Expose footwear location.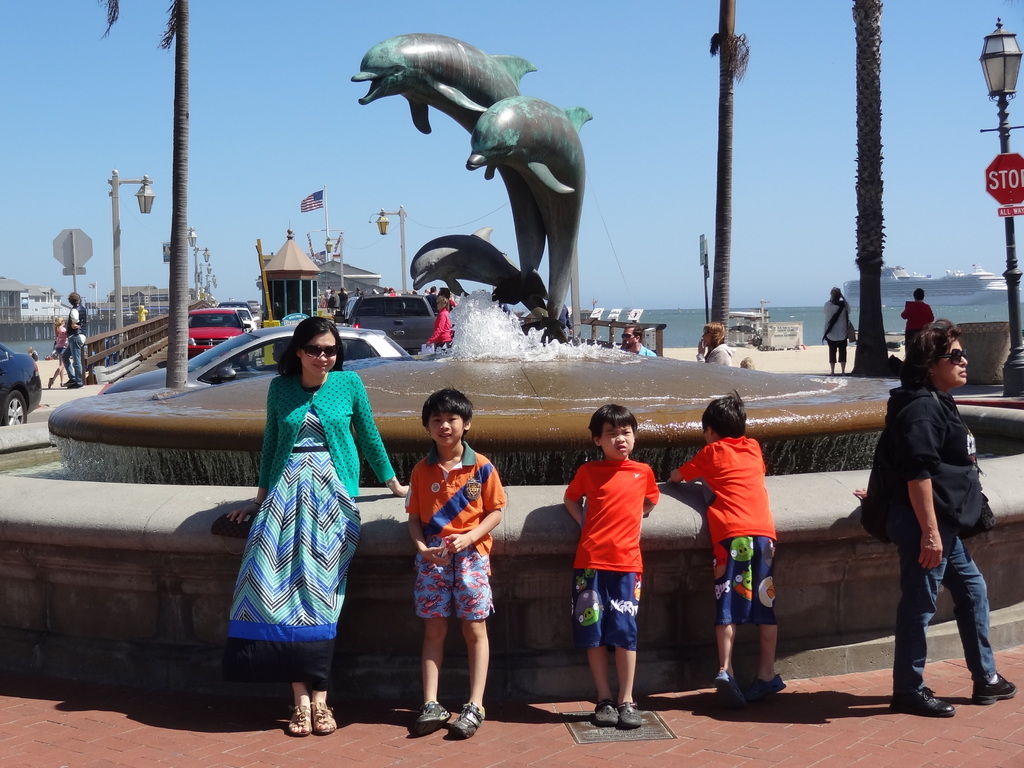
Exposed at <bbox>714, 669, 751, 708</bbox>.
